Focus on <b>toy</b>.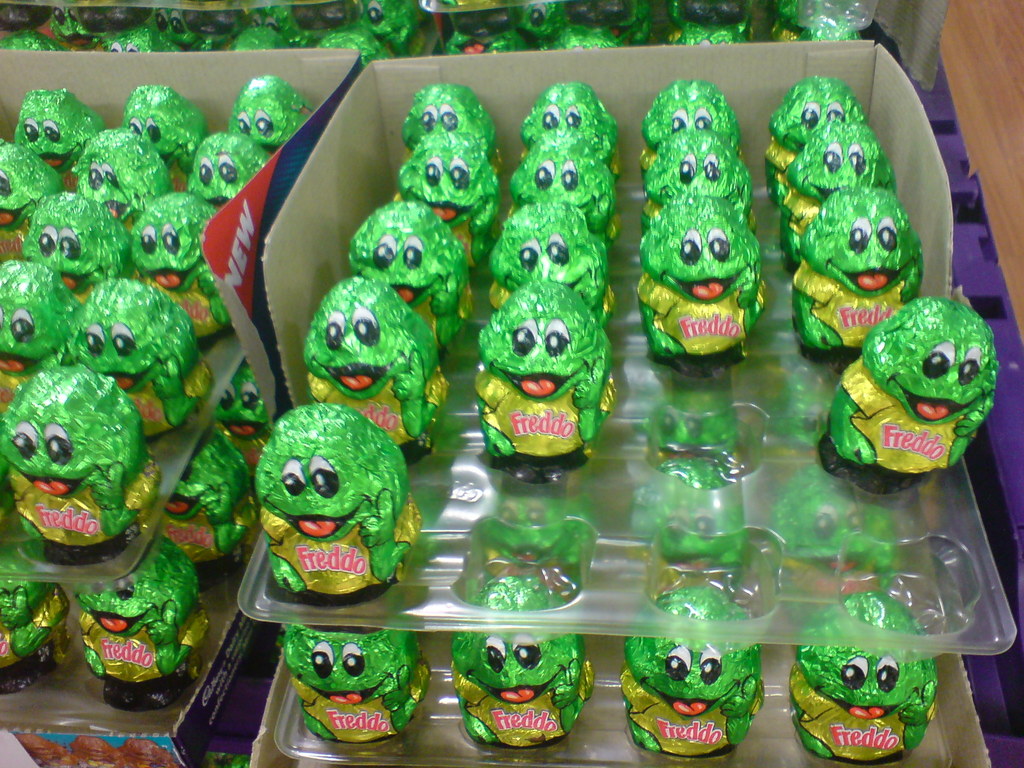
Focused at pyautogui.locateOnScreen(765, 71, 871, 209).
